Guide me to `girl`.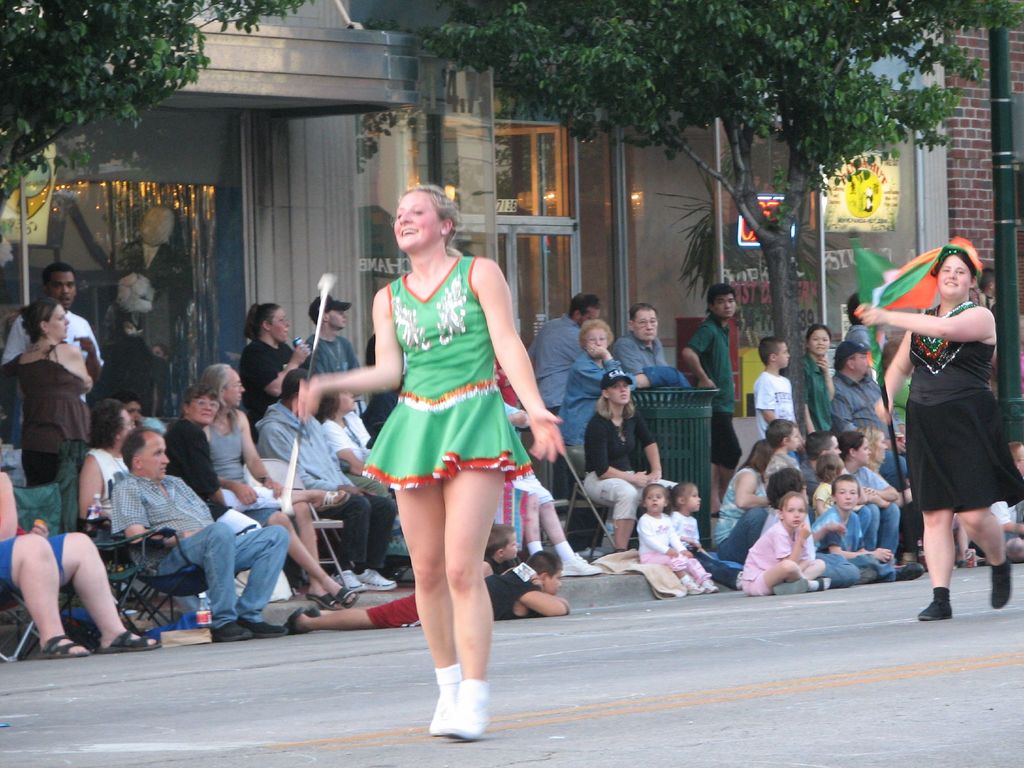
Guidance: [796,326,835,431].
